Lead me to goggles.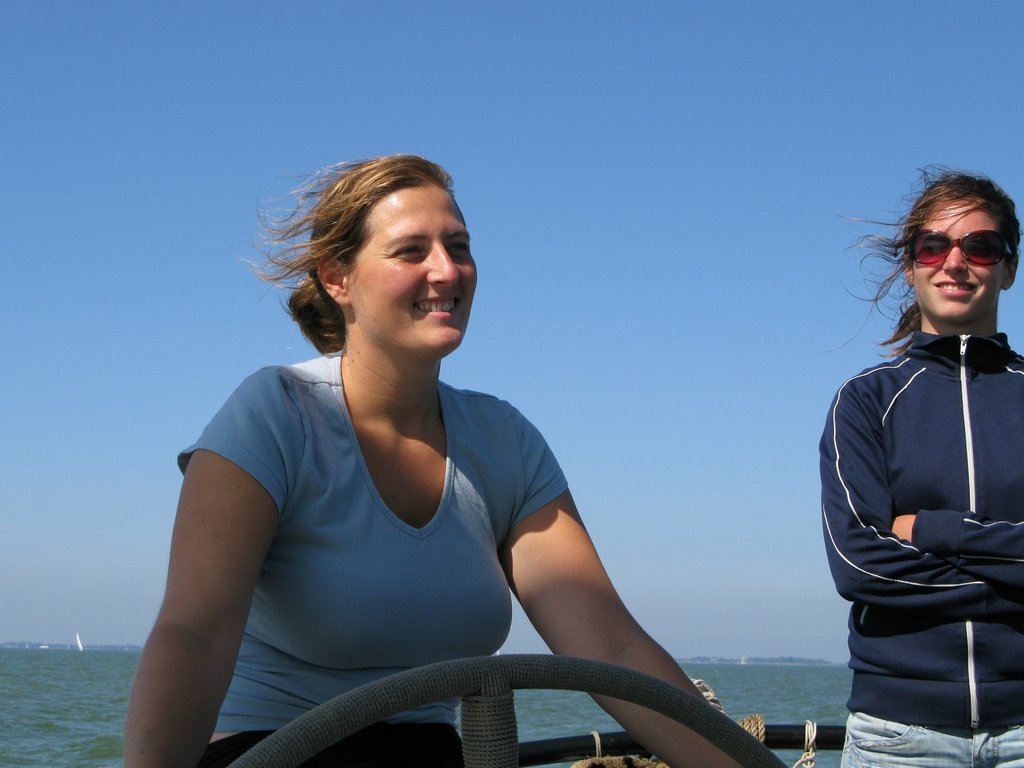
Lead to [left=890, top=218, right=1009, bottom=282].
